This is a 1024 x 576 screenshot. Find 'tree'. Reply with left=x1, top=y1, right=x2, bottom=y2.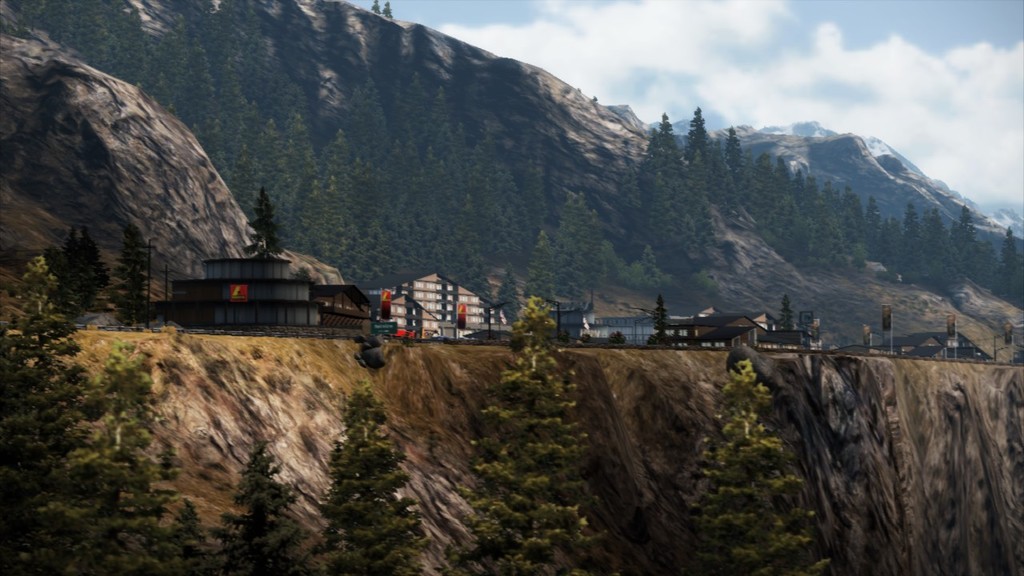
left=650, top=298, right=677, bottom=346.
